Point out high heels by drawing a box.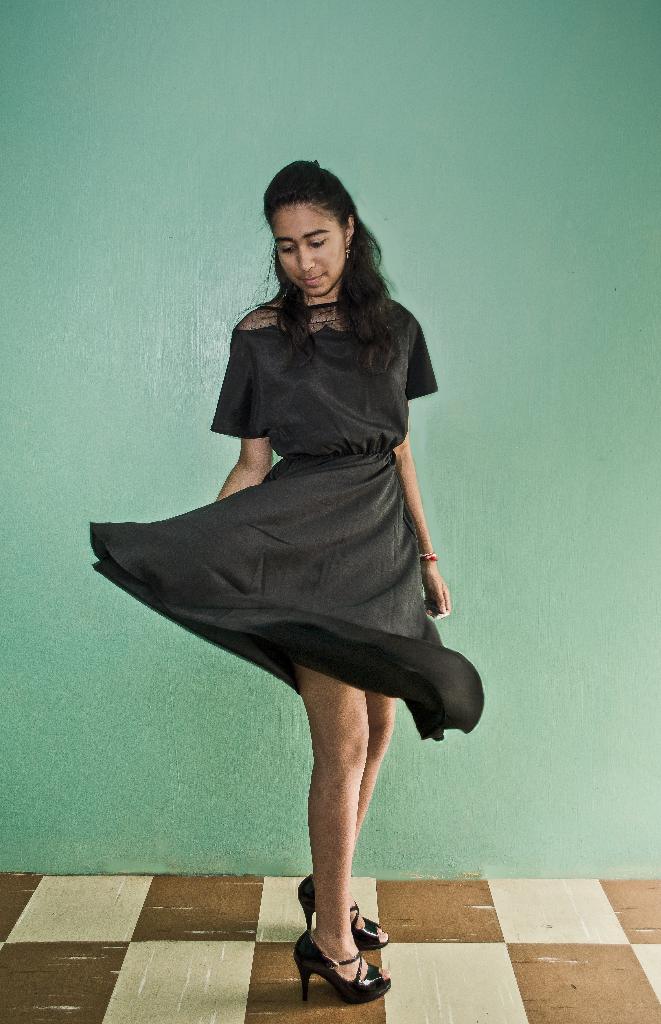
[x1=291, y1=916, x2=393, y2=1004].
